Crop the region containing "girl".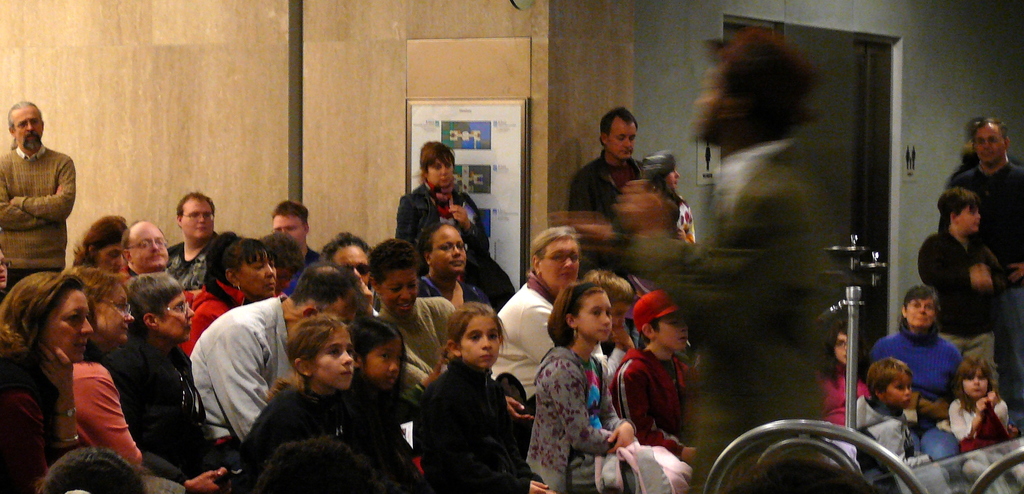
Crop region: 179, 231, 273, 355.
